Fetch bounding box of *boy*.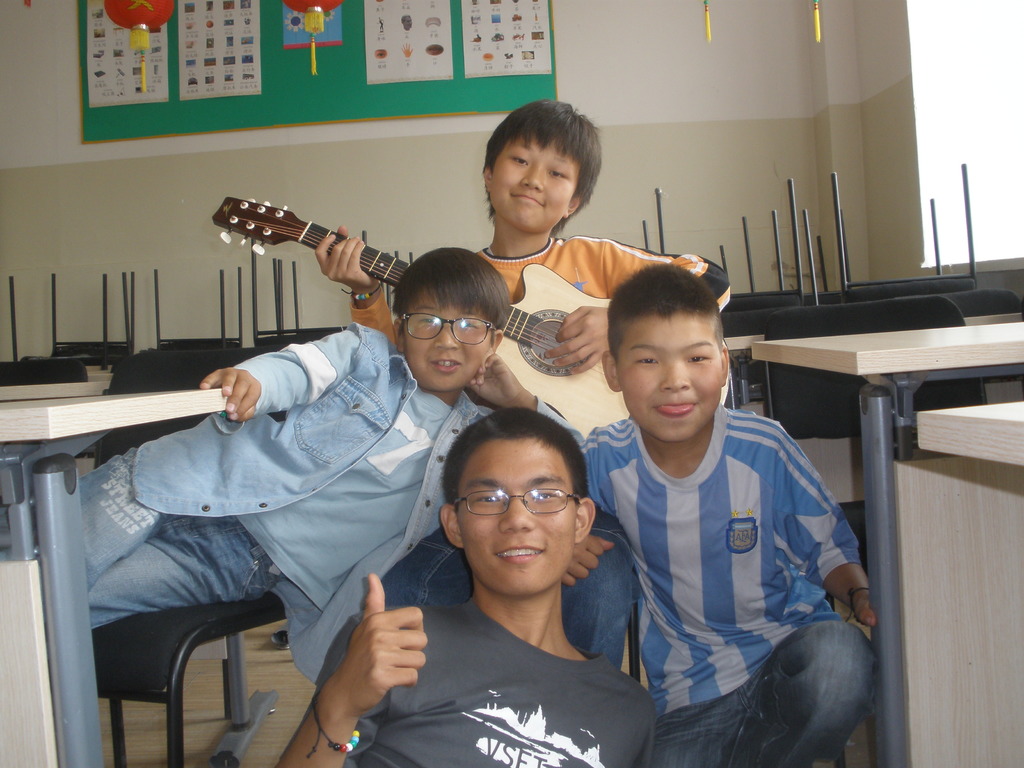
Bbox: 317:100:737:440.
